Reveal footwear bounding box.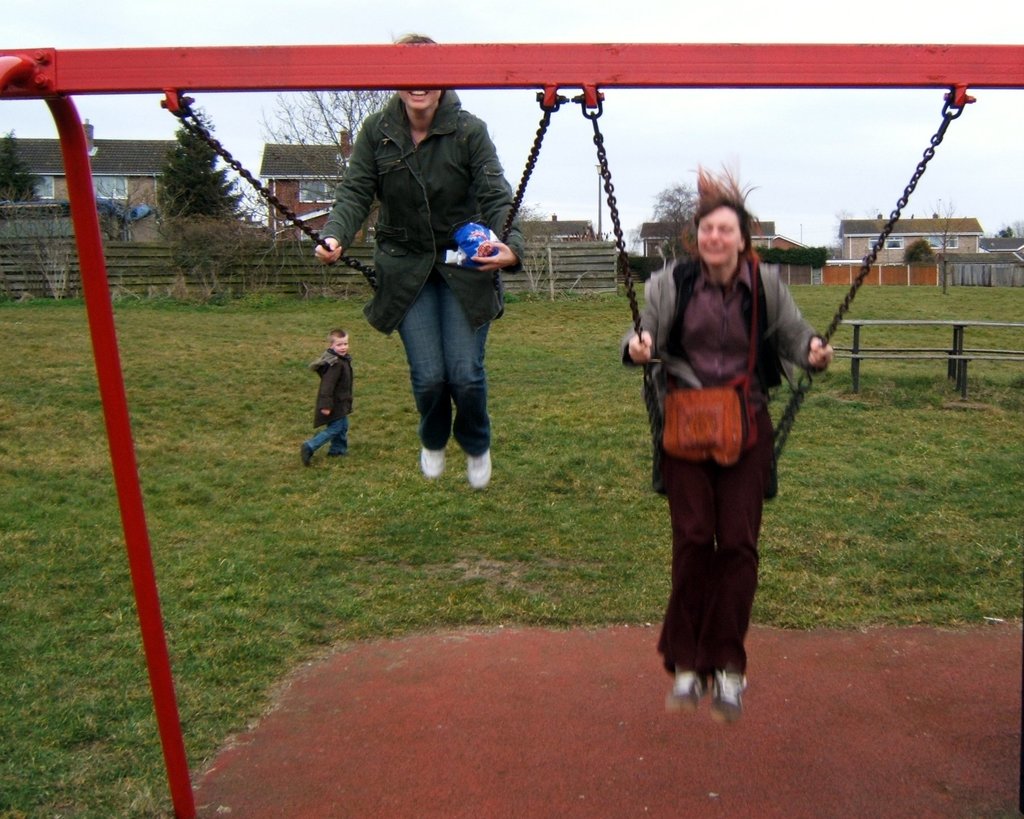
Revealed: (669, 662, 704, 716).
